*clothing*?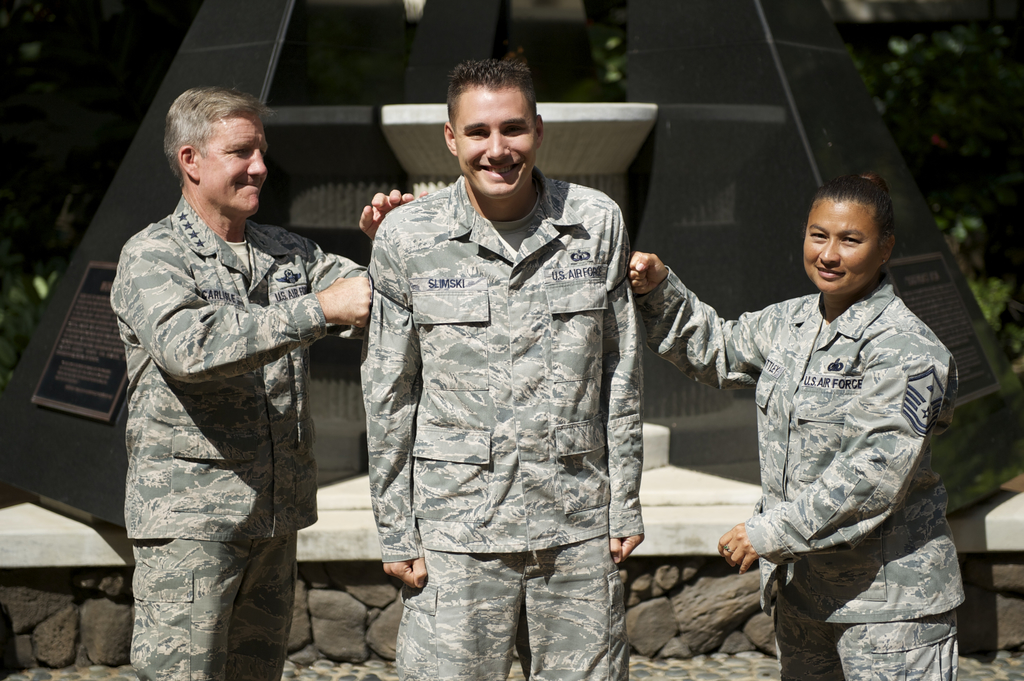
Rect(360, 172, 643, 680)
